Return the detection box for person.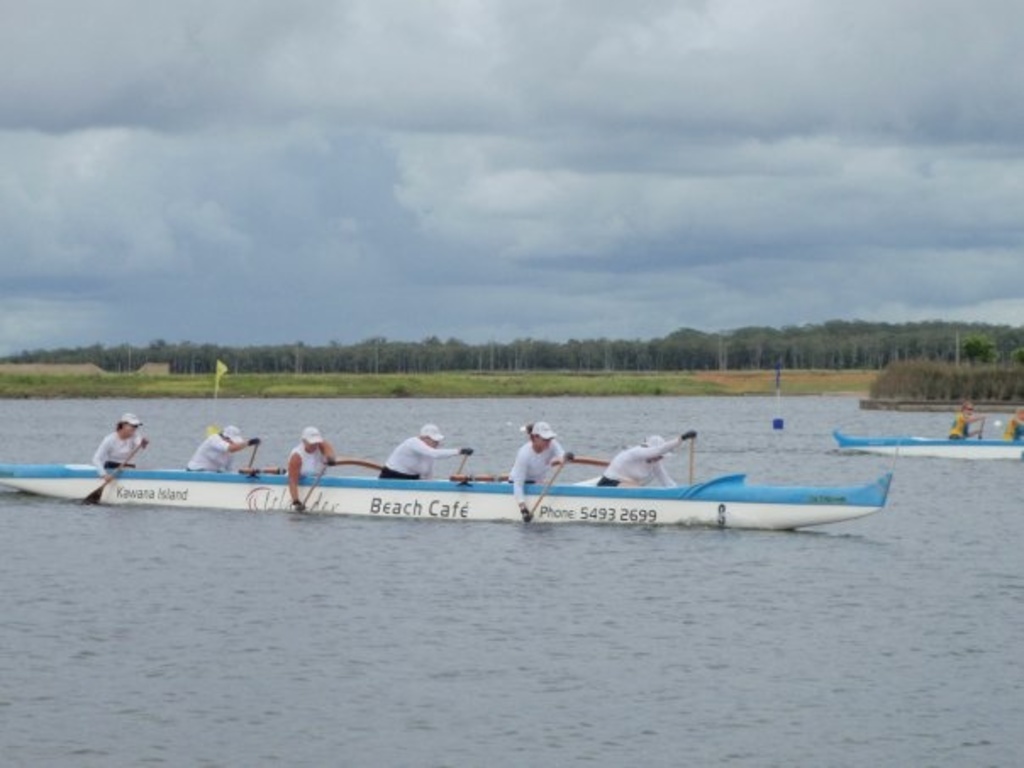
Rect(946, 400, 988, 441).
